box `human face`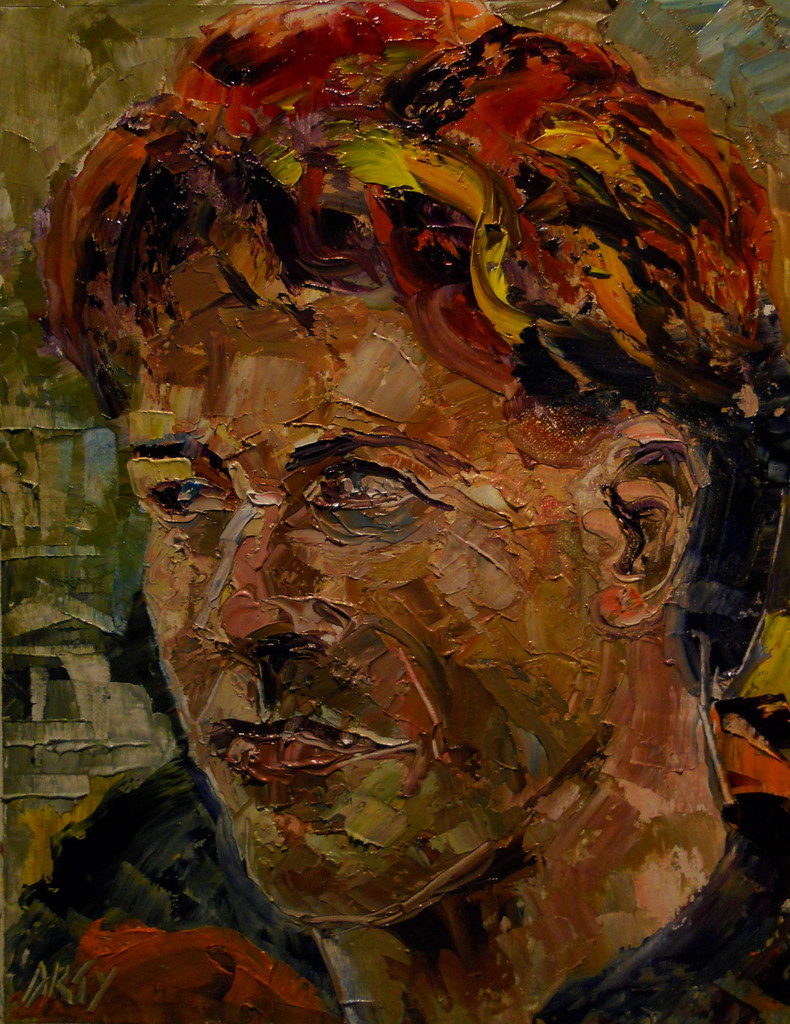
box(115, 291, 599, 918)
